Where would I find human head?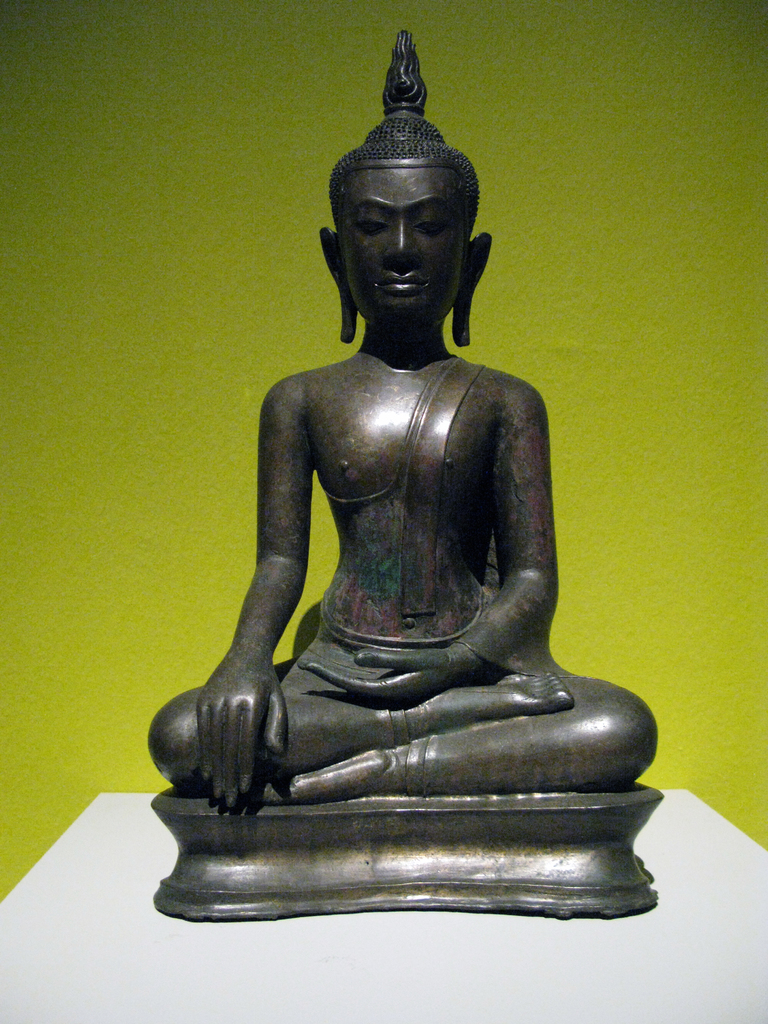
At (300, 74, 509, 365).
